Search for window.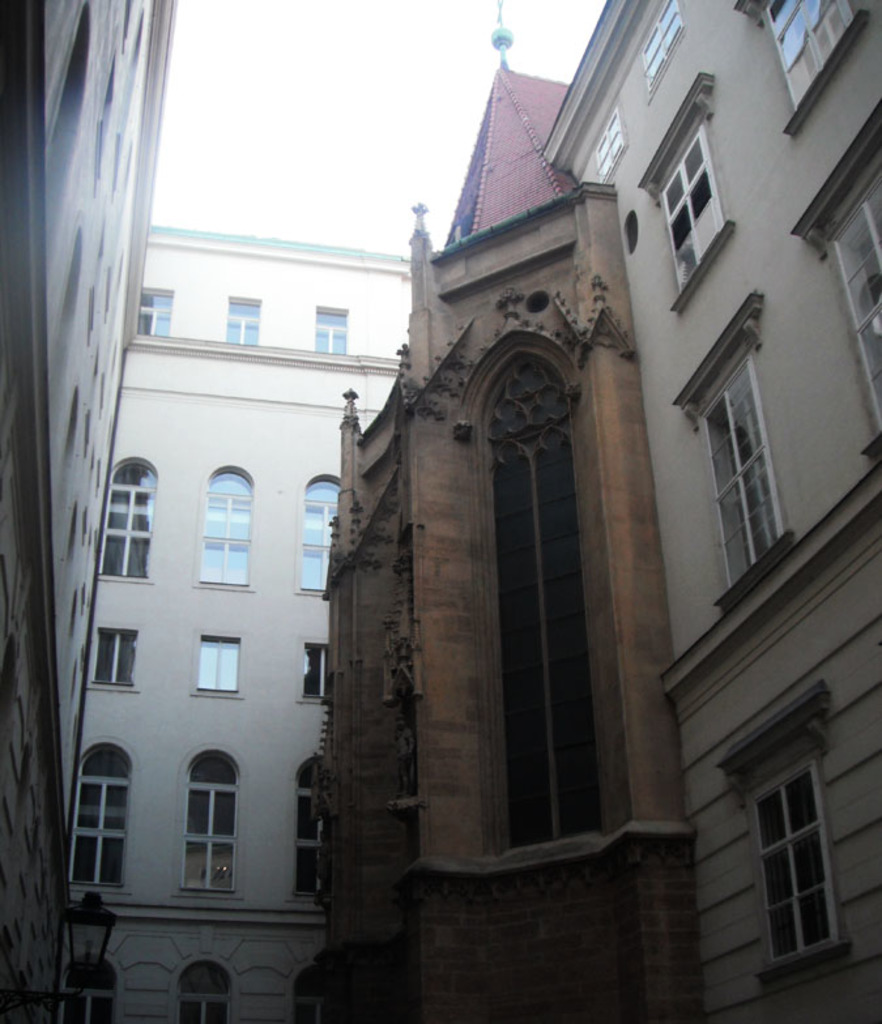
Found at select_region(135, 287, 171, 342).
